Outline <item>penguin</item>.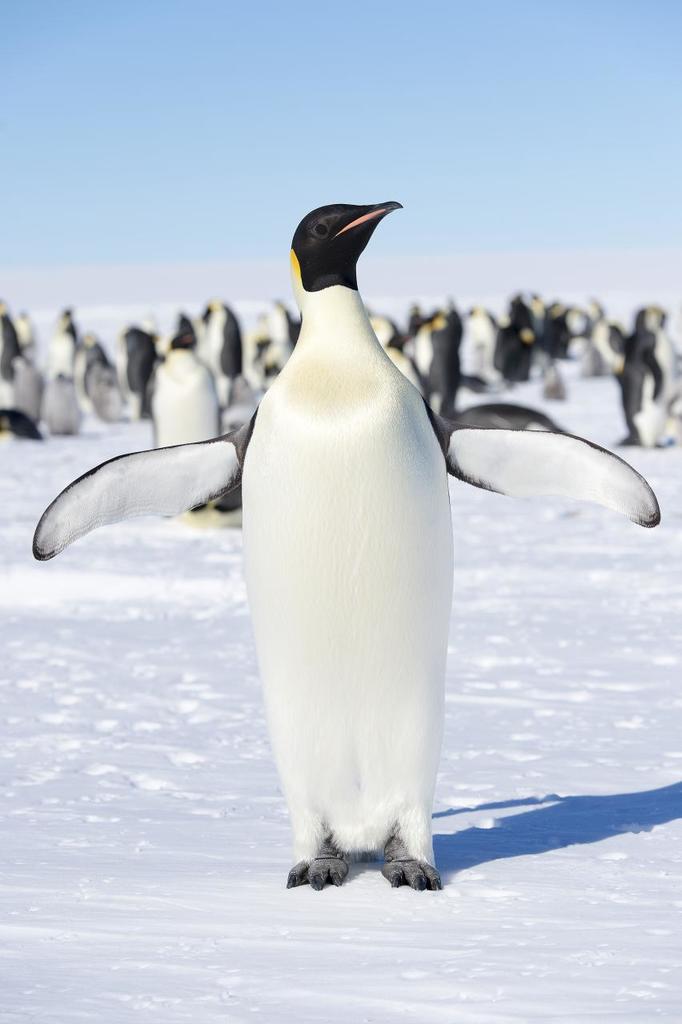
Outline: <bbox>83, 363, 129, 425</bbox>.
